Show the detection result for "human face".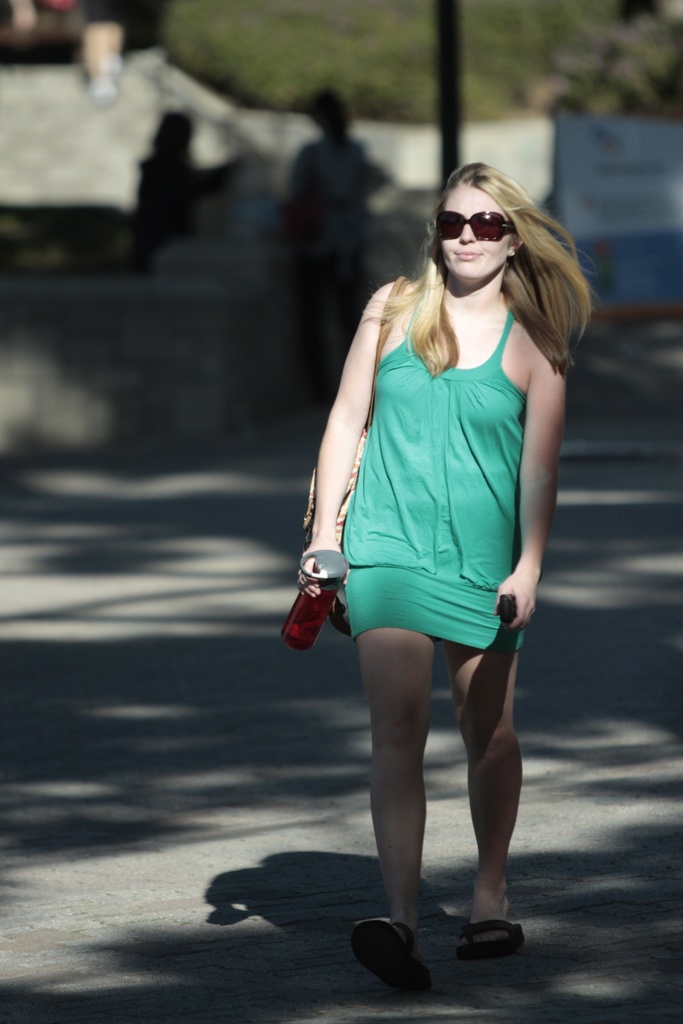
crop(441, 179, 507, 285).
